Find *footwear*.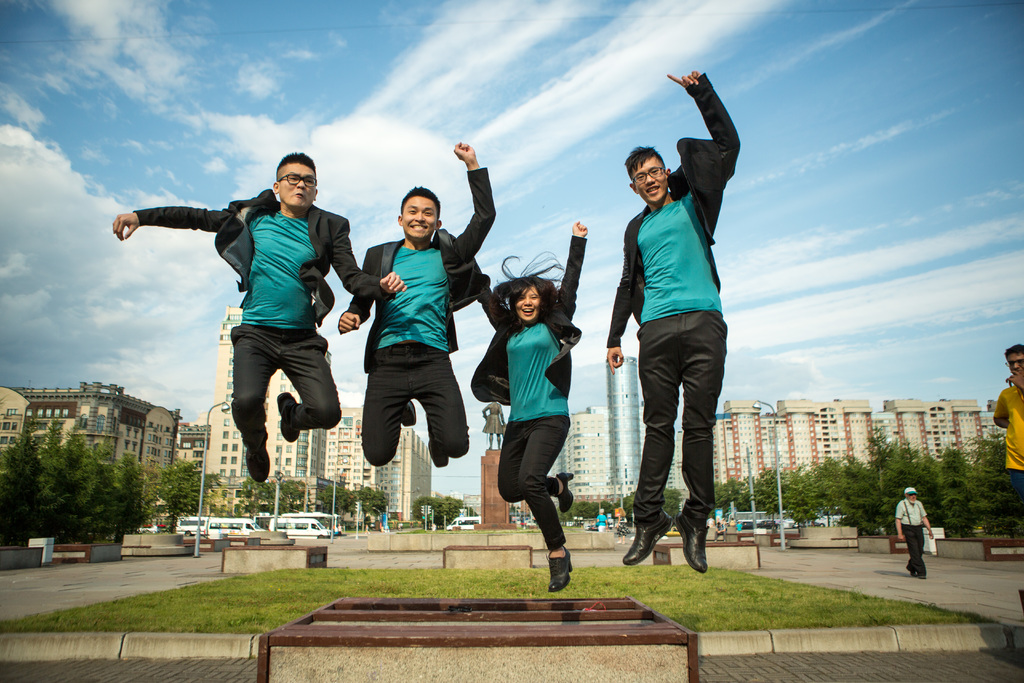
(548,544,577,590).
